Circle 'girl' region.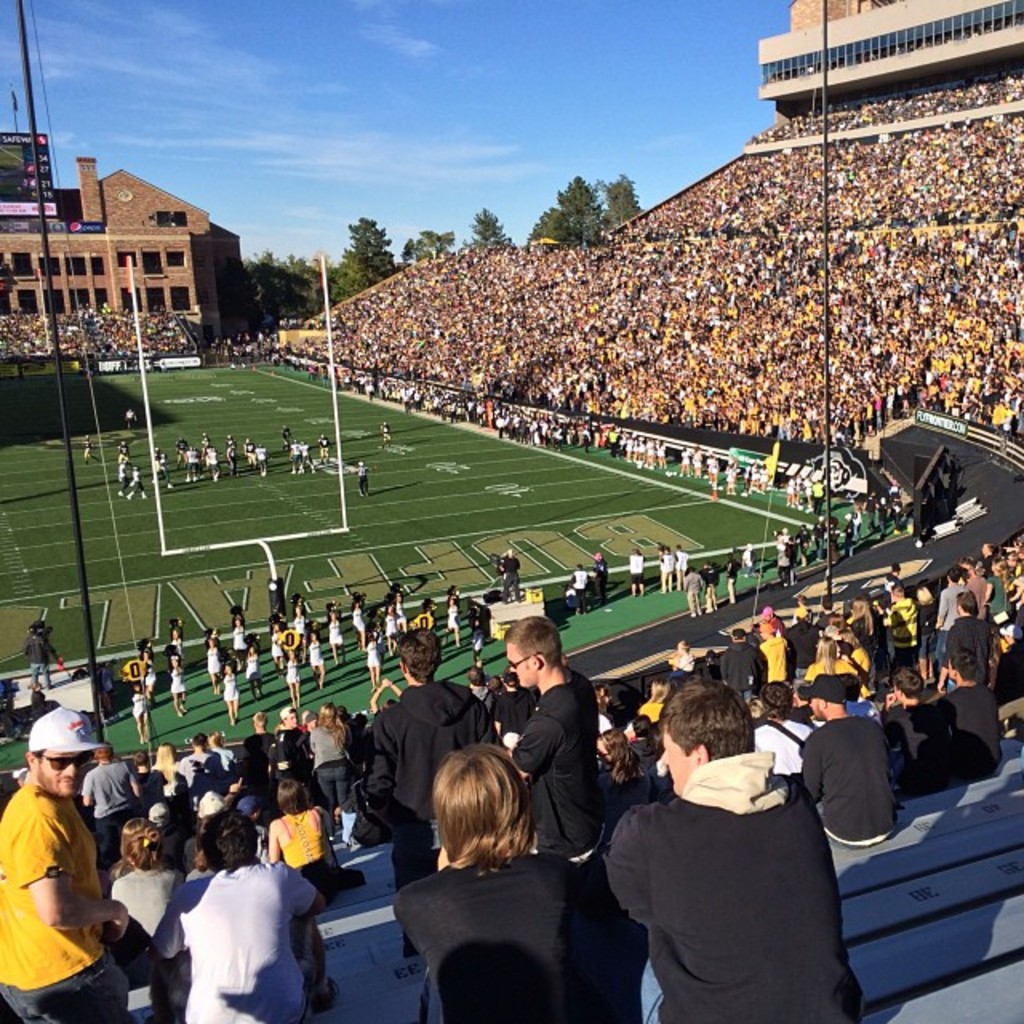
Region: left=309, top=635, right=326, bottom=690.
